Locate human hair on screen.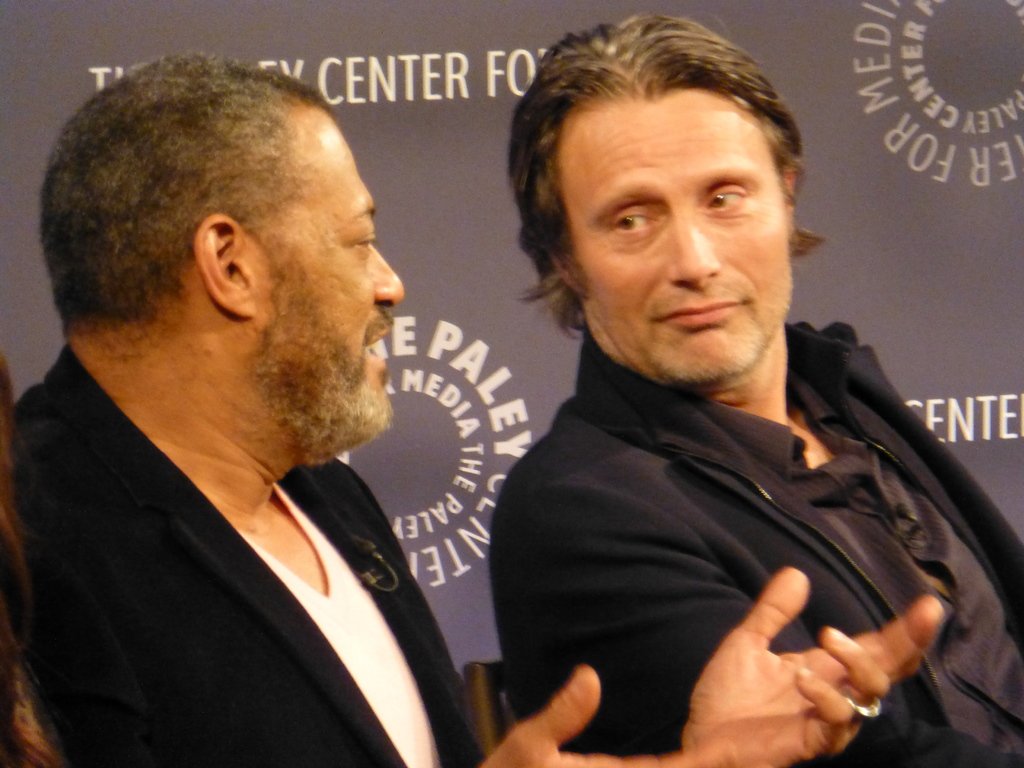
On screen at select_region(508, 9, 829, 341).
